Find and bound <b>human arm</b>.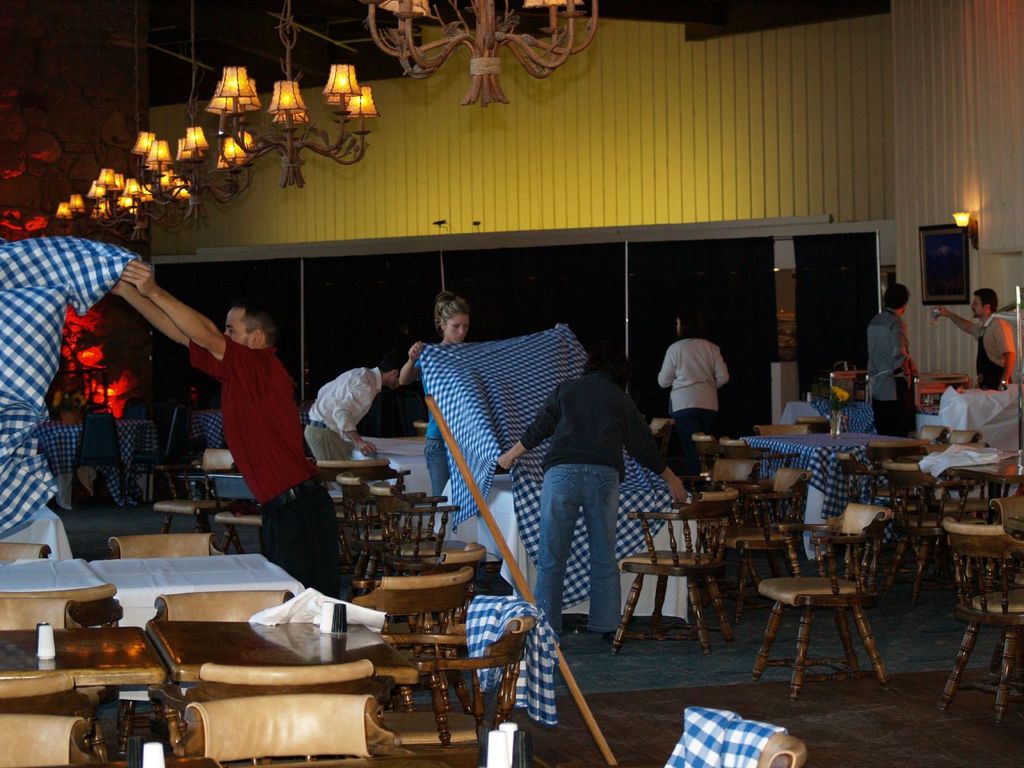
Bound: (x1=652, y1=346, x2=674, y2=394).
